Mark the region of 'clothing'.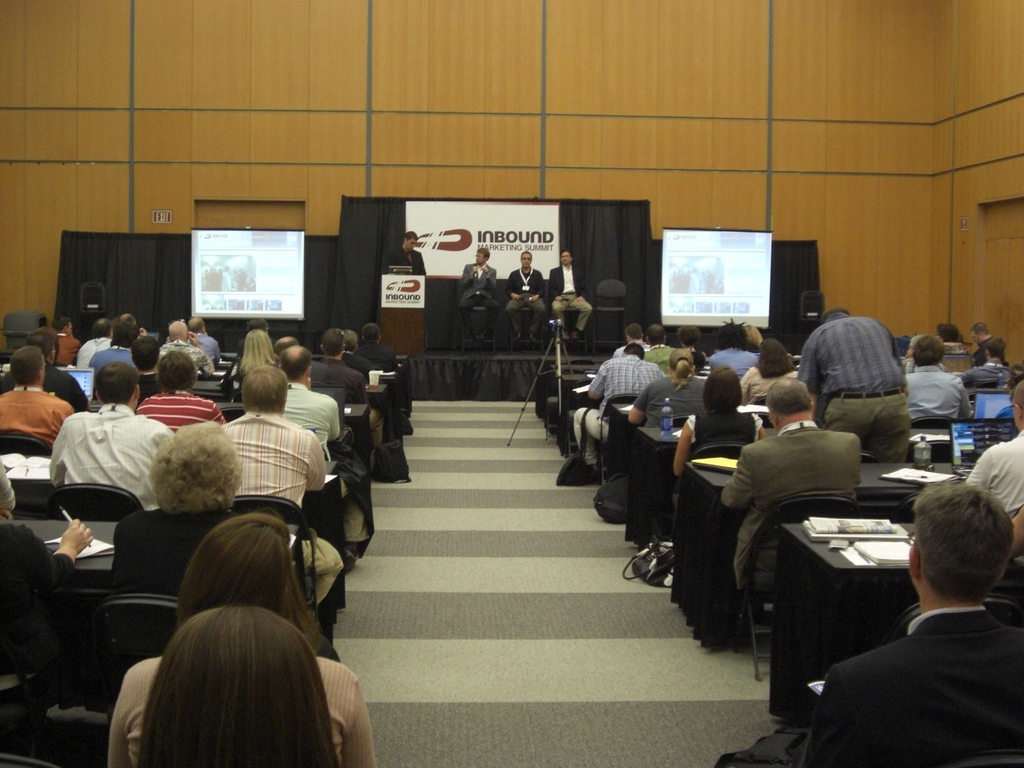
Region: region(545, 262, 588, 332).
